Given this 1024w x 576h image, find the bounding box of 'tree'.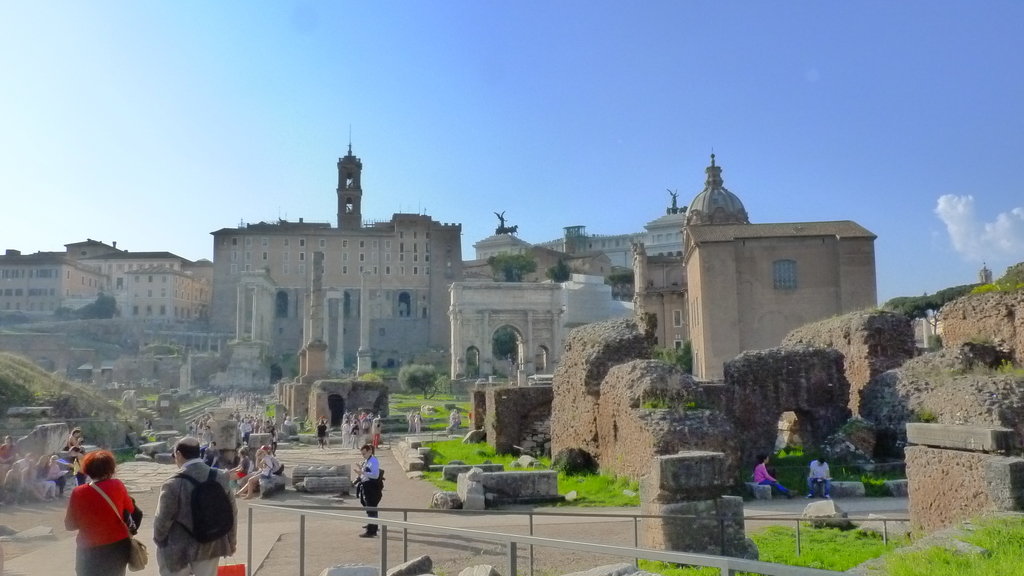
BBox(56, 306, 70, 316).
